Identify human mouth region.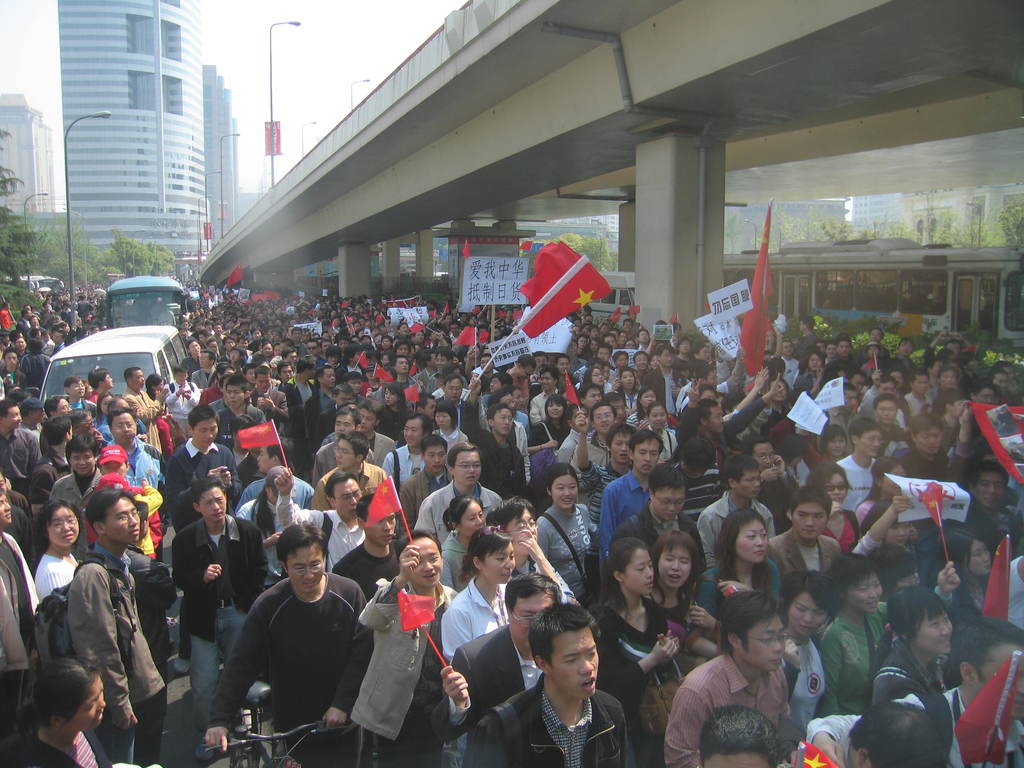
Region: <bbox>895, 536, 908, 545</bbox>.
